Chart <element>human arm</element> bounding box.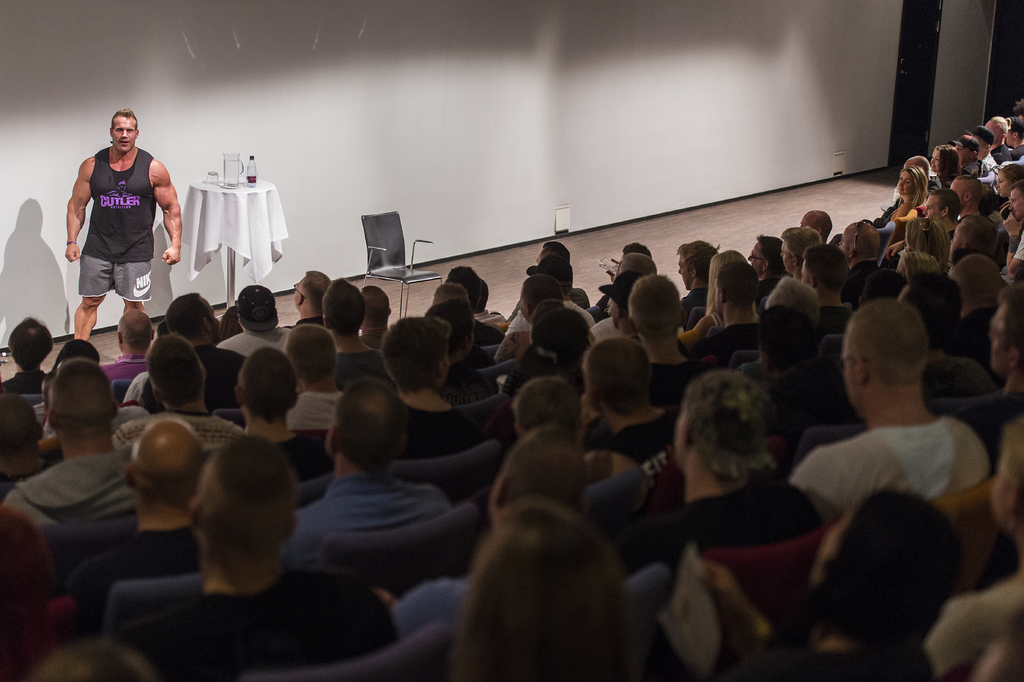
Charted: (922,599,1008,681).
